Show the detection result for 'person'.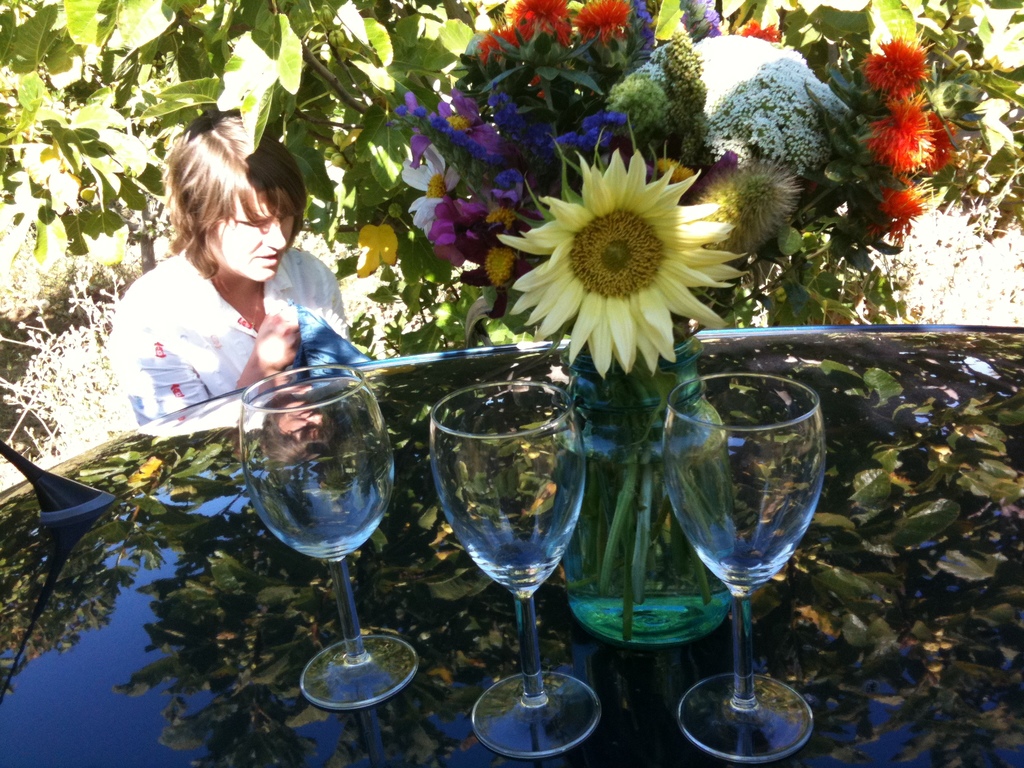
<region>109, 113, 358, 431</region>.
